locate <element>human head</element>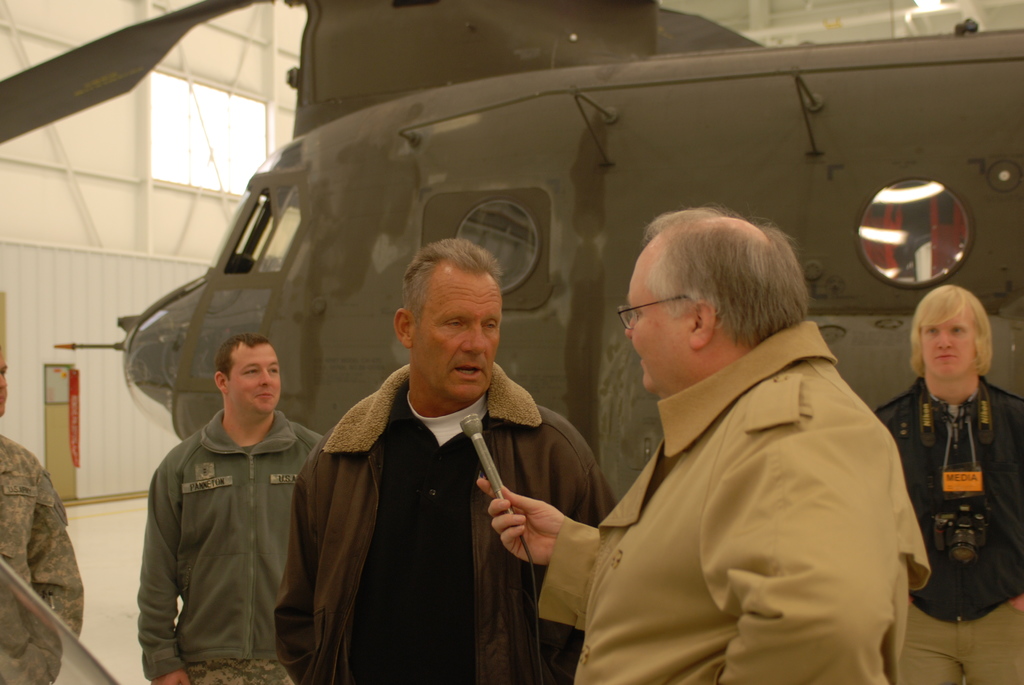
l=907, t=288, r=995, b=397
